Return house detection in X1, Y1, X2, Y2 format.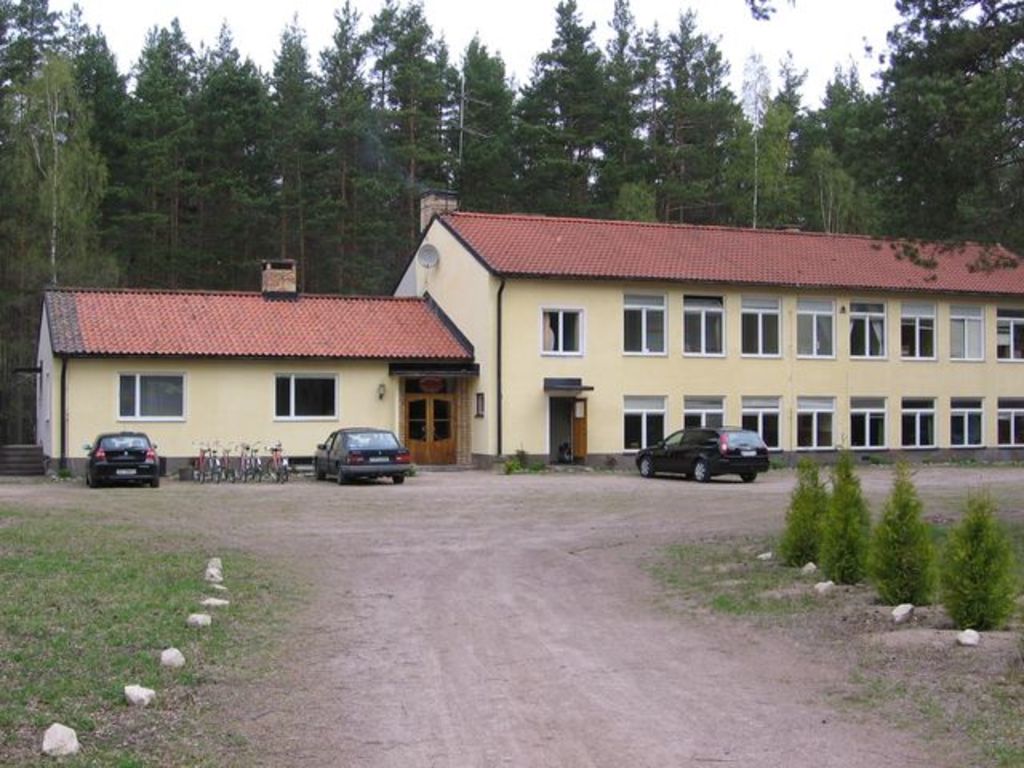
18, 238, 475, 491.
